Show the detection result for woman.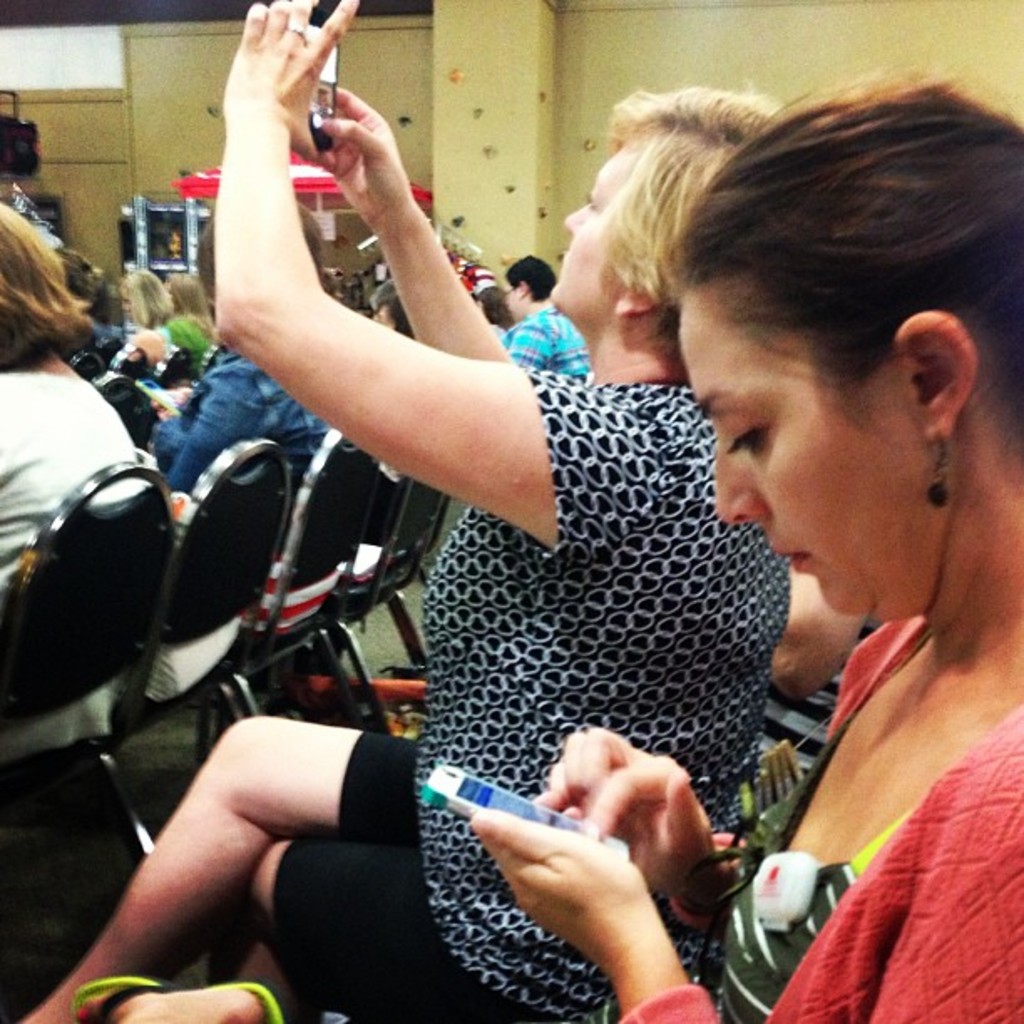
BBox(167, 273, 214, 328).
